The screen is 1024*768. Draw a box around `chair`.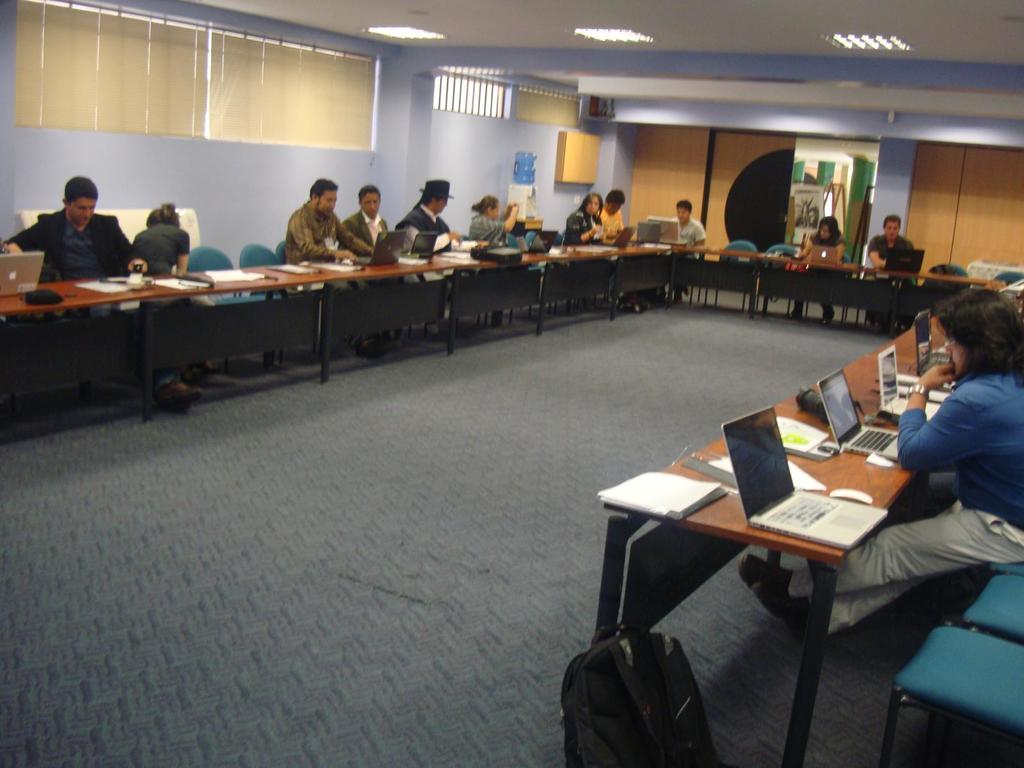
locate(525, 232, 552, 308).
